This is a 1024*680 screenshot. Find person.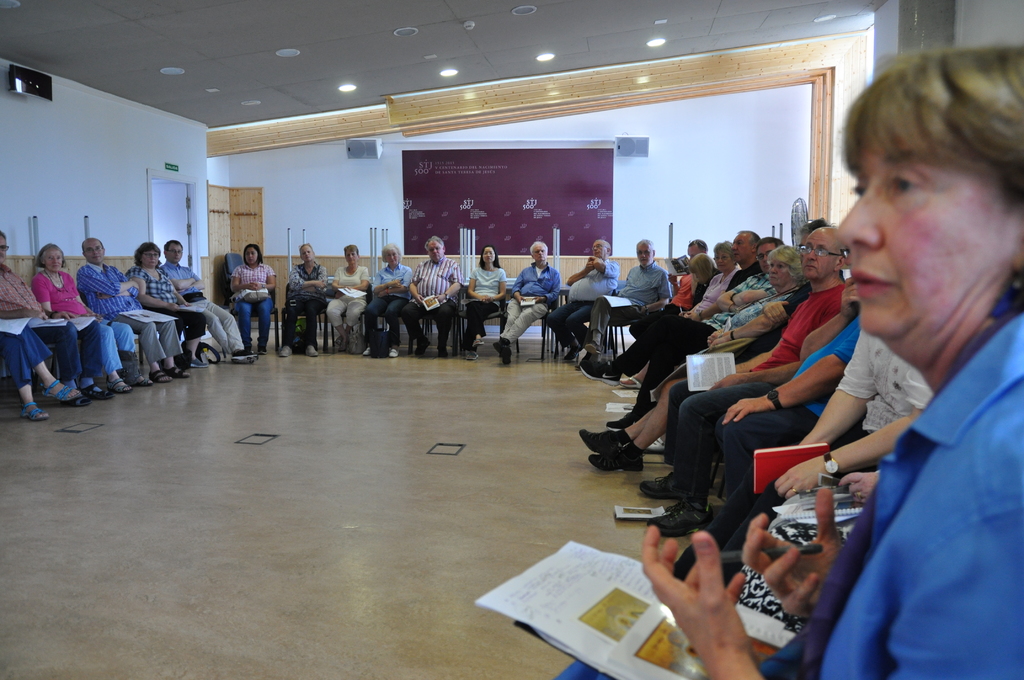
Bounding box: 227, 244, 280, 357.
